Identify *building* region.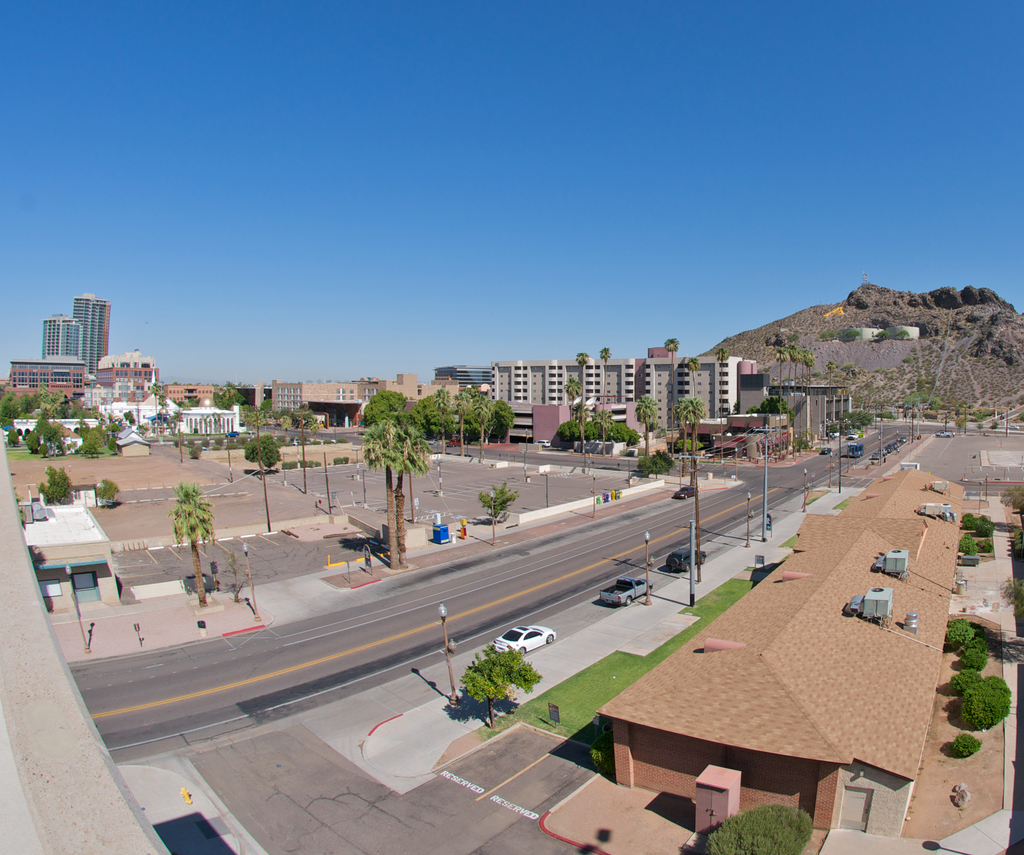
Region: [493, 350, 760, 426].
